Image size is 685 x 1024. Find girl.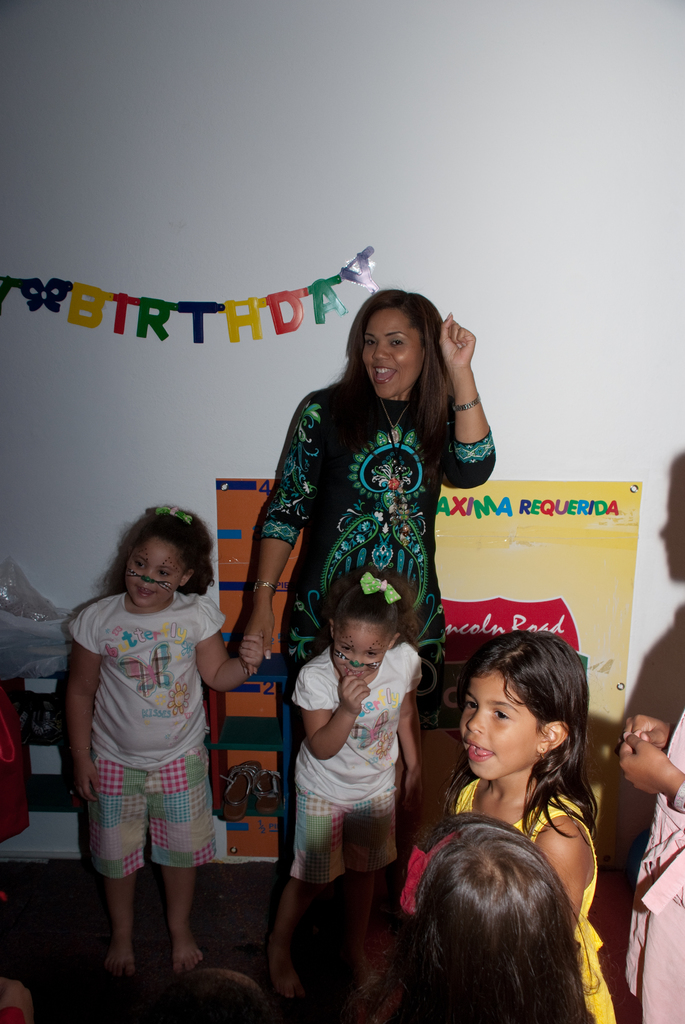
(left=379, top=809, right=592, bottom=1023).
